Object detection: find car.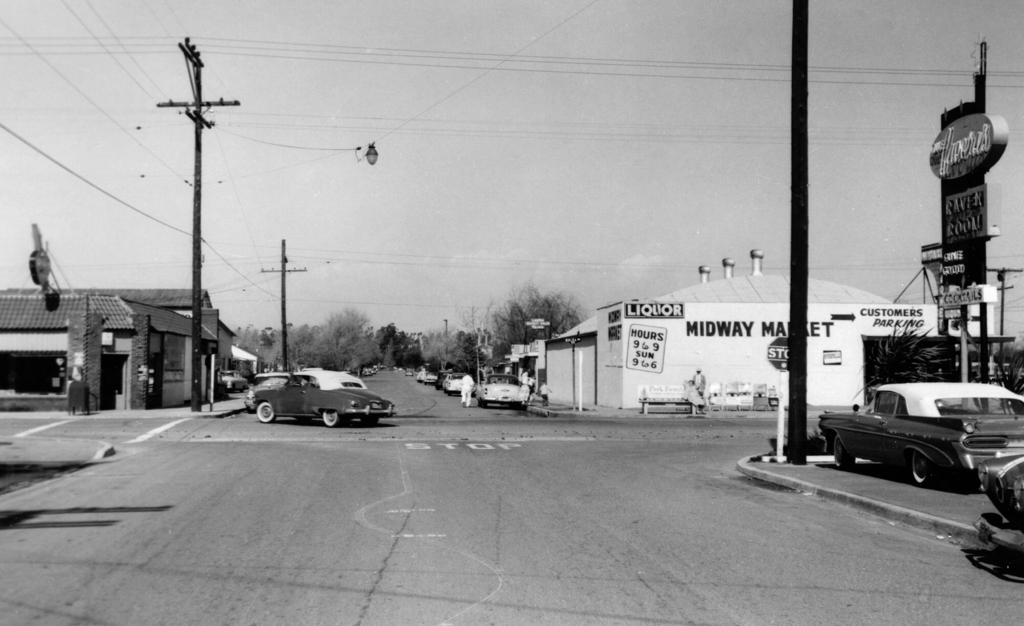
{"x1": 974, "y1": 456, "x2": 1023, "y2": 553}.
